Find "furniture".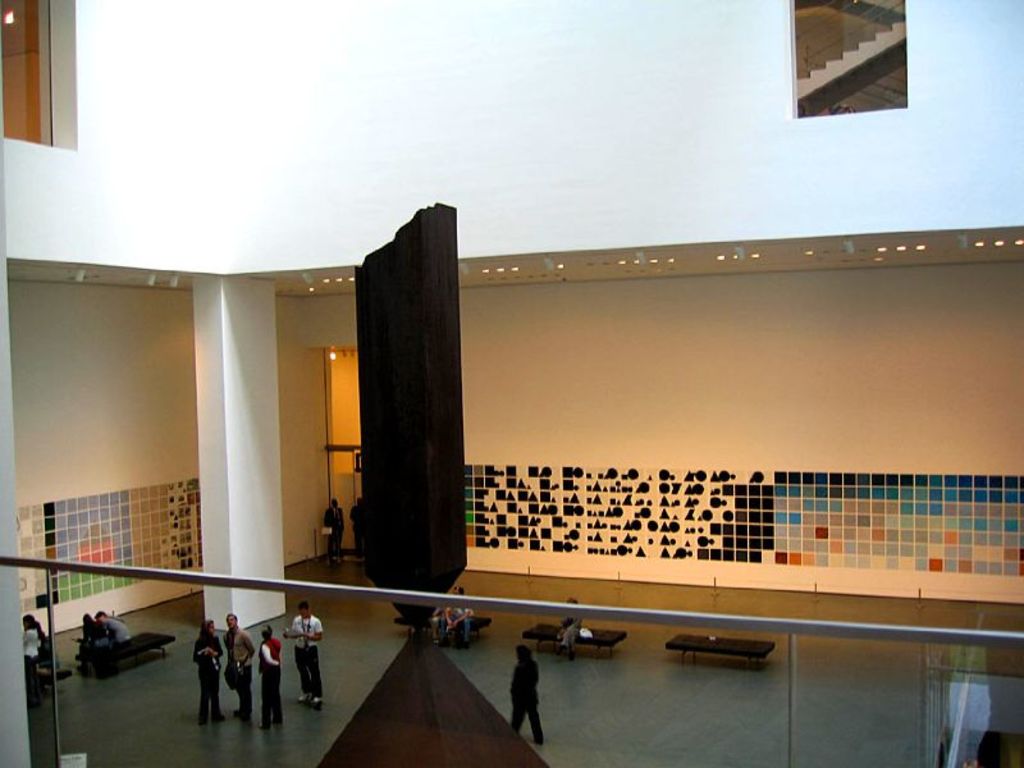
[666, 632, 772, 666].
